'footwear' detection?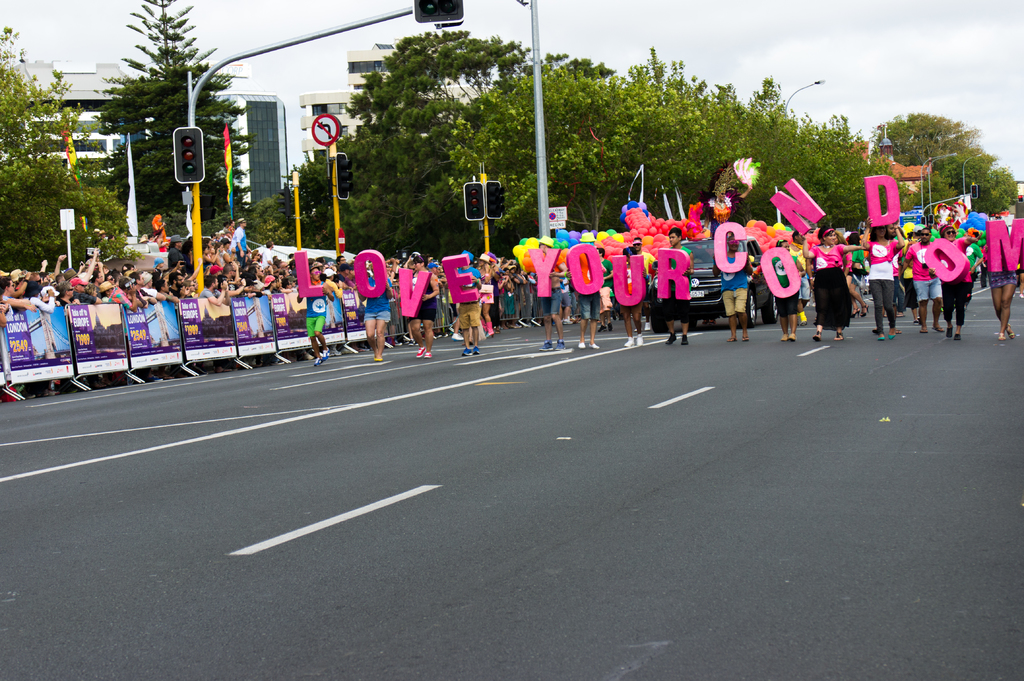
<box>609,324,613,330</box>
